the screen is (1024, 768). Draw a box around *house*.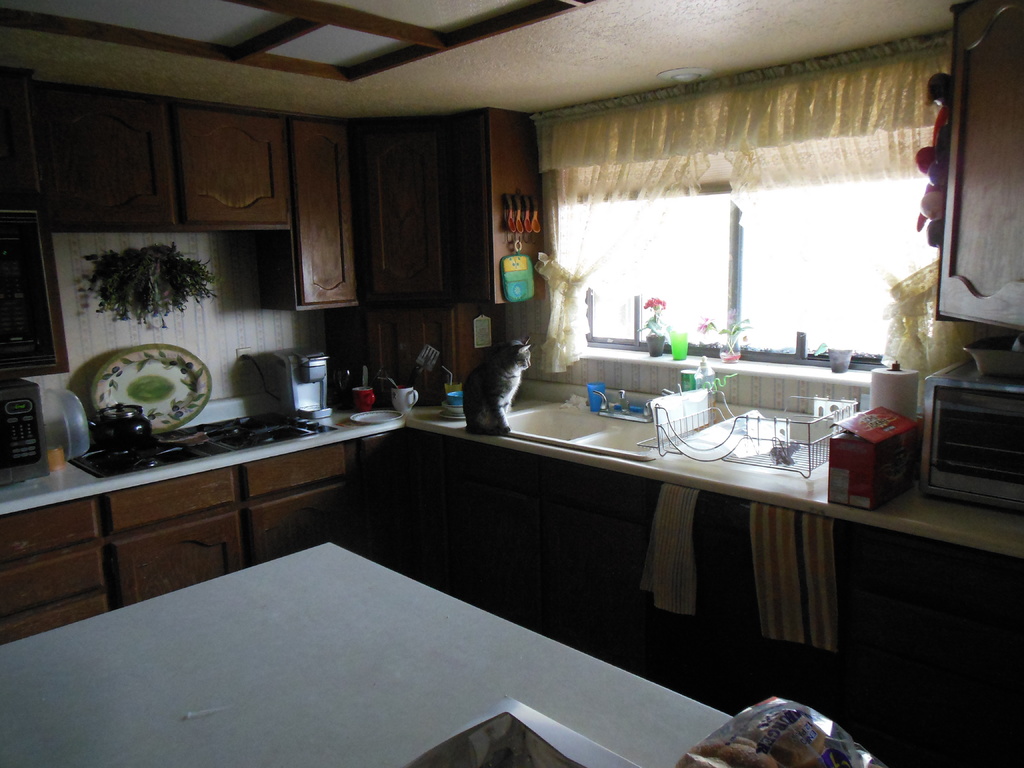
bbox=(0, 0, 1023, 767).
